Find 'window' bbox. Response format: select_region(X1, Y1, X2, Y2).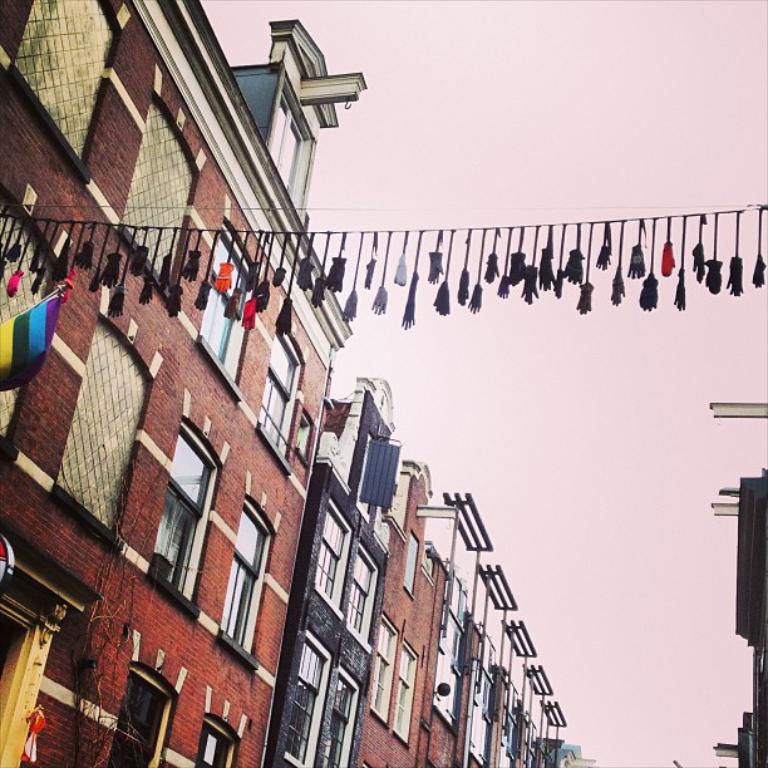
select_region(255, 324, 321, 468).
